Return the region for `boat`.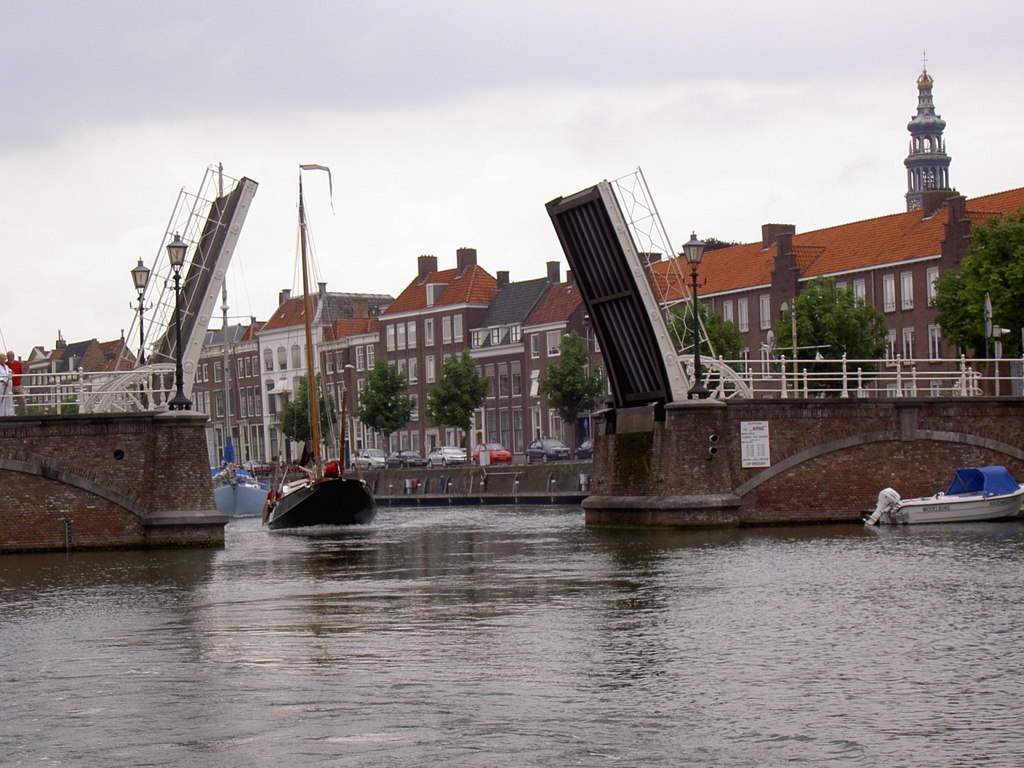
bbox=[878, 461, 1020, 533].
